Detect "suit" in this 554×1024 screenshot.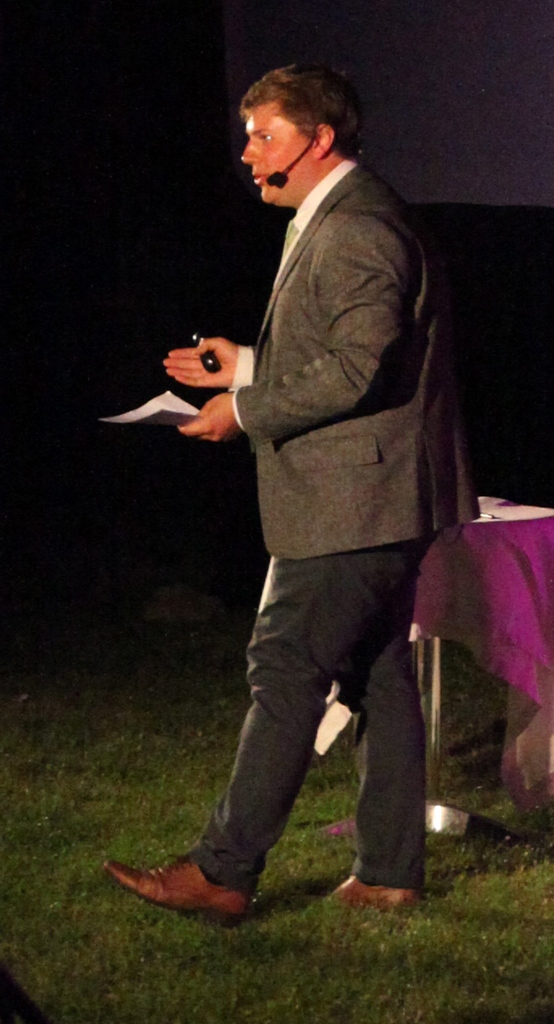
Detection: Rect(188, 155, 475, 886).
